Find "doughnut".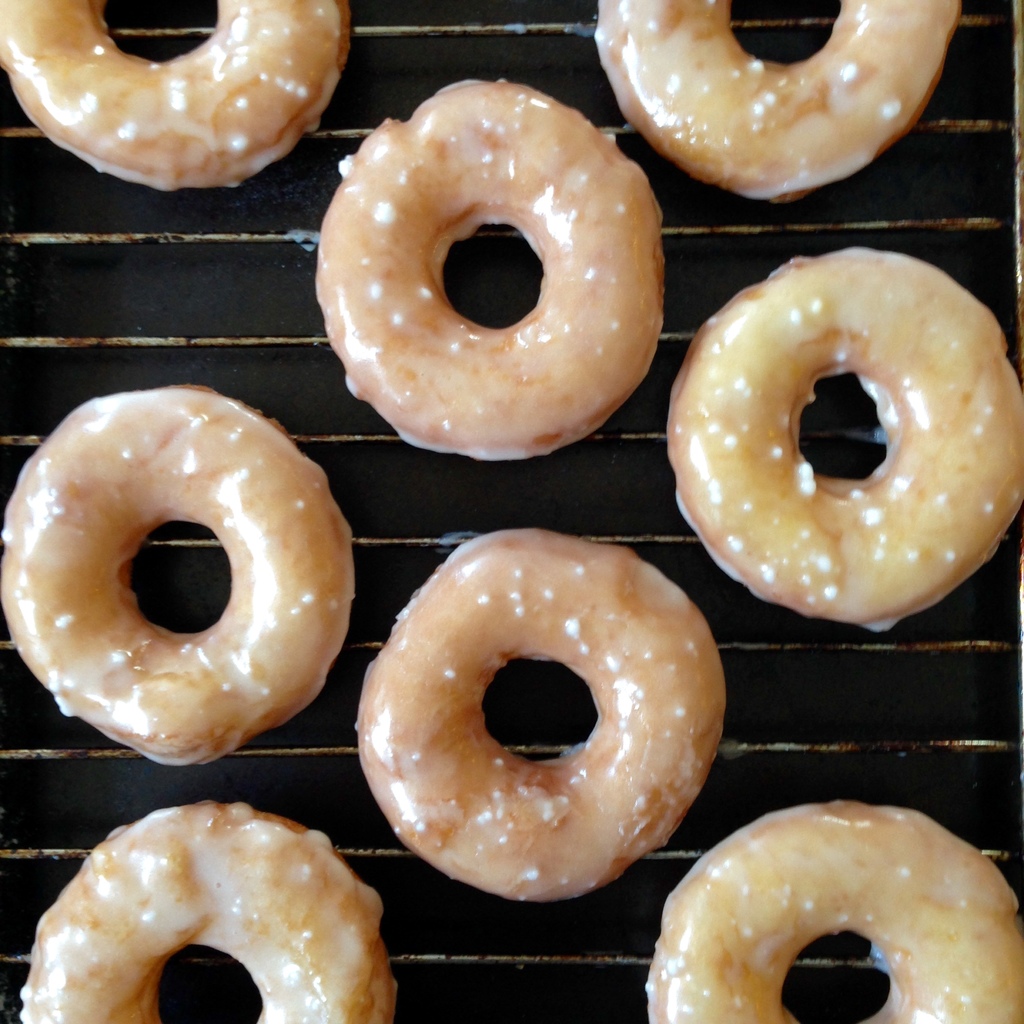
bbox=[314, 77, 659, 466].
